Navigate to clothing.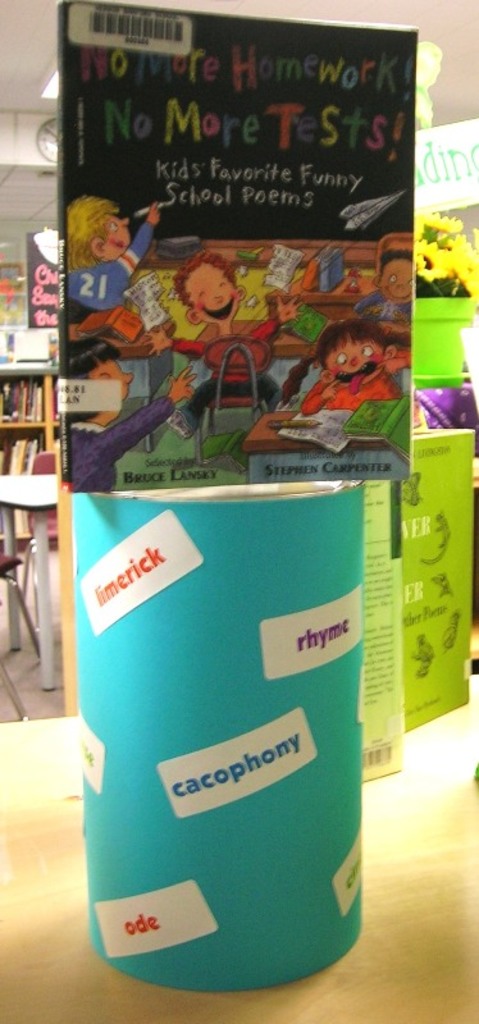
Navigation target: box=[68, 392, 181, 498].
